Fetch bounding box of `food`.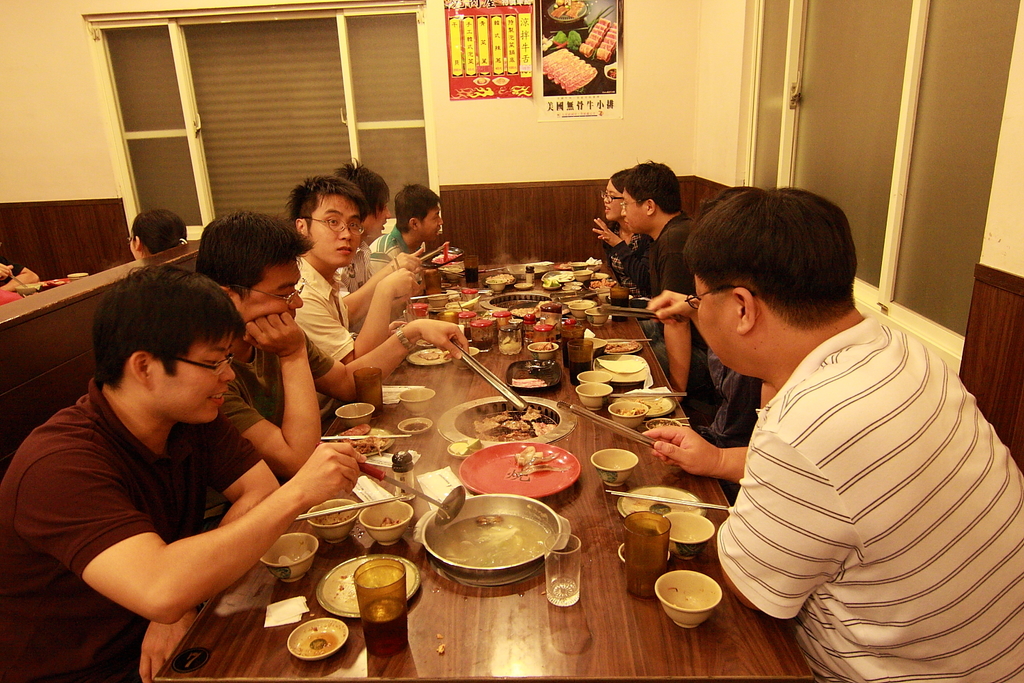
Bbox: 477/78/485/87.
